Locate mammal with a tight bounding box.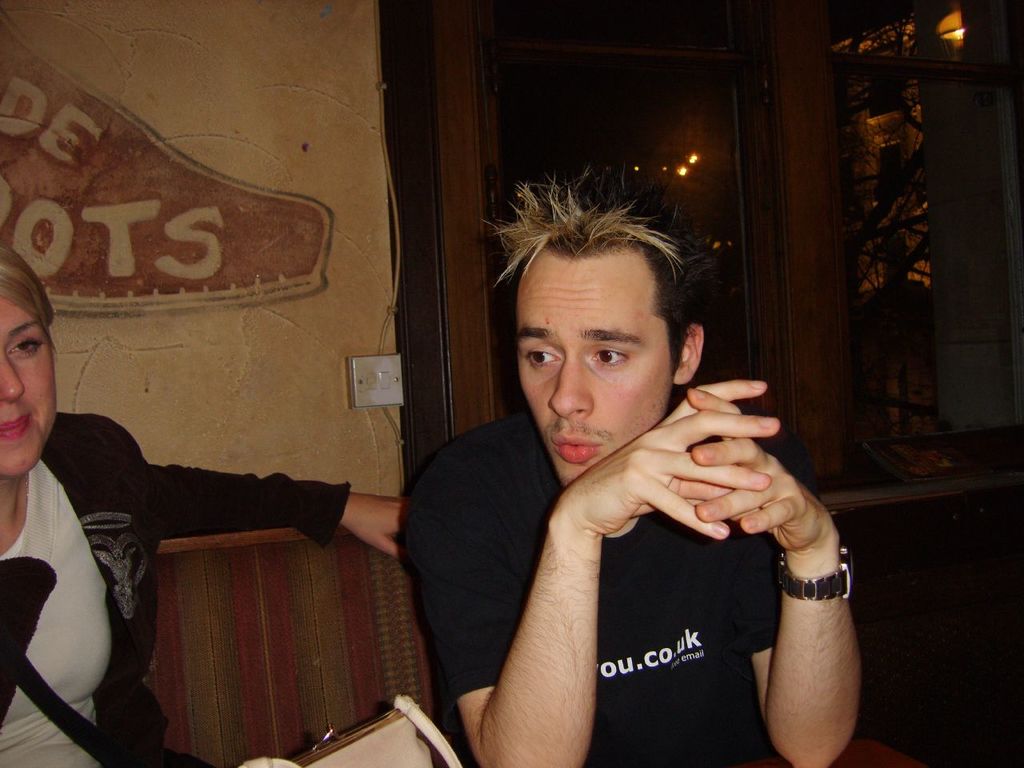
(left=0, top=246, right=411, bottom=767).
